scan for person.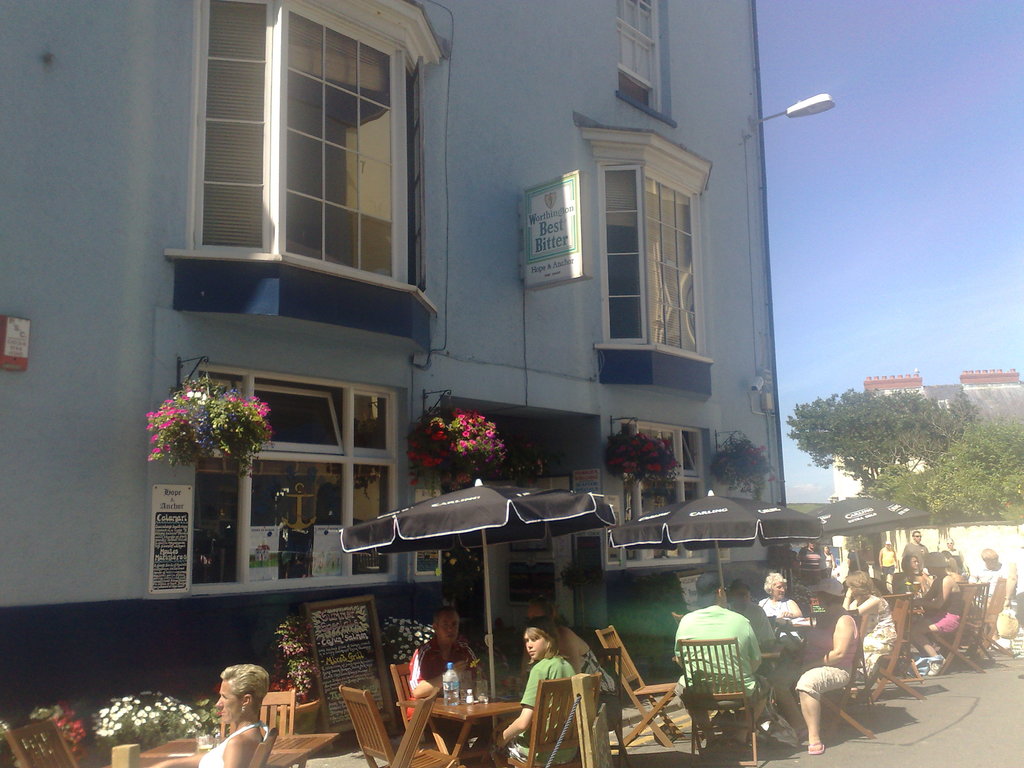
Scan result: x1=755 y1=573 x2=803 y2=627.
